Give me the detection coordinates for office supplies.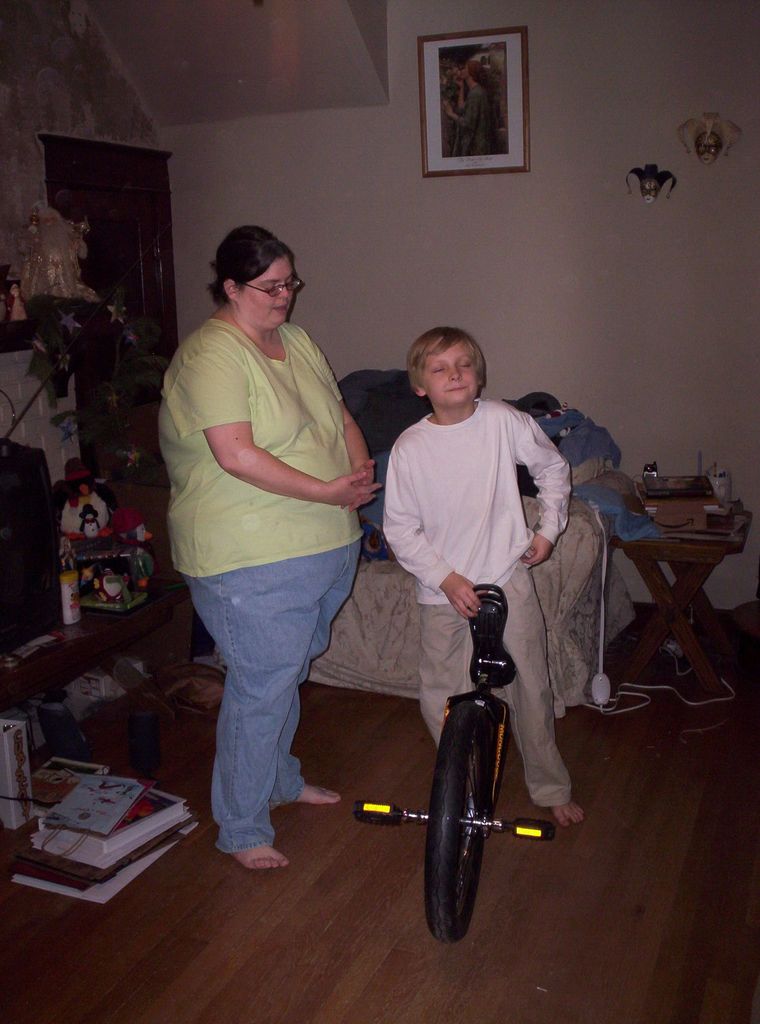
BBox(350, 579, 544, 925).
